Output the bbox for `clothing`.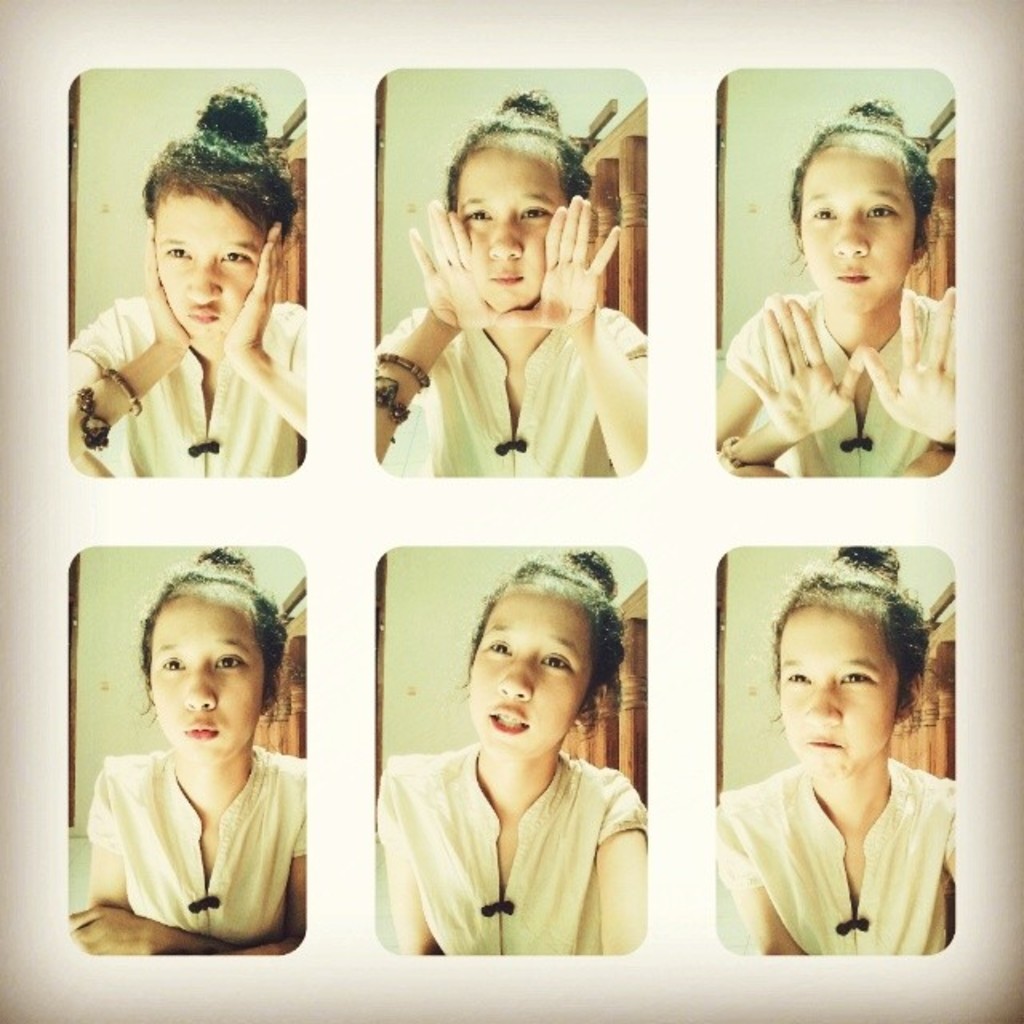
pyautogui.locateOnScreen(715, 747, 960, 979).
